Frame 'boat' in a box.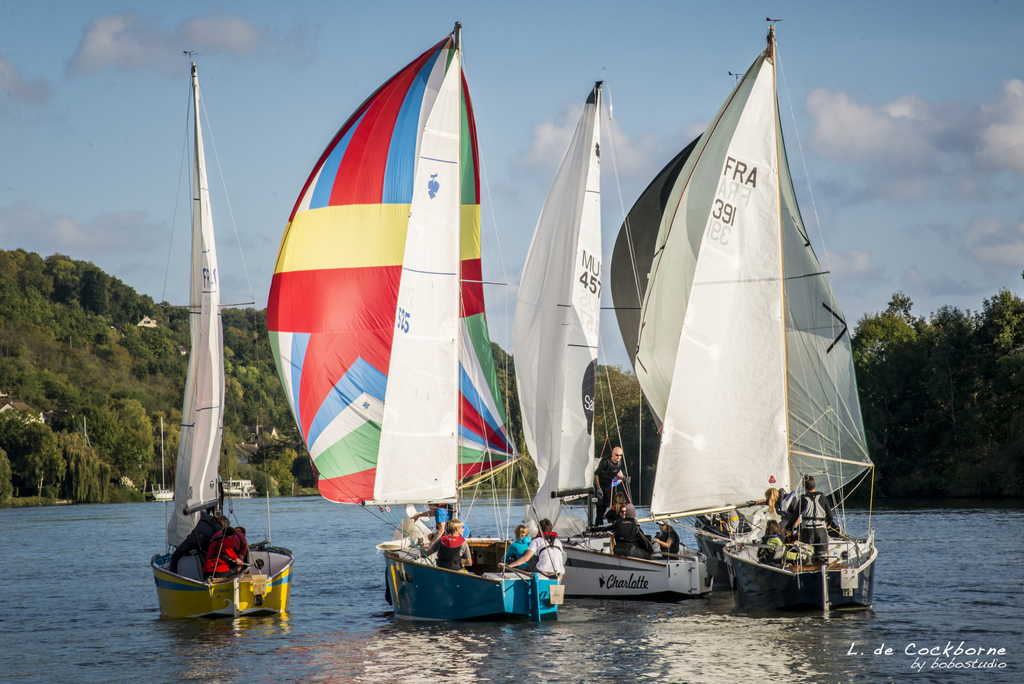
bbox=[266, 23, 561, 635].
